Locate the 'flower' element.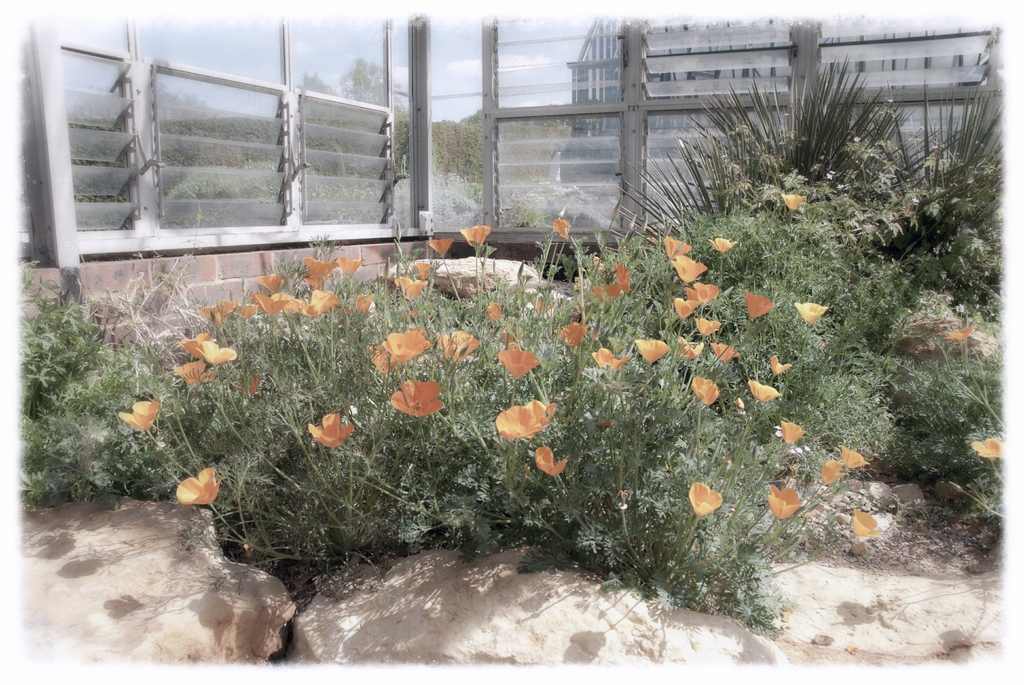
Element bbox: x1=689, y1=374, x2=719, y2=407.
